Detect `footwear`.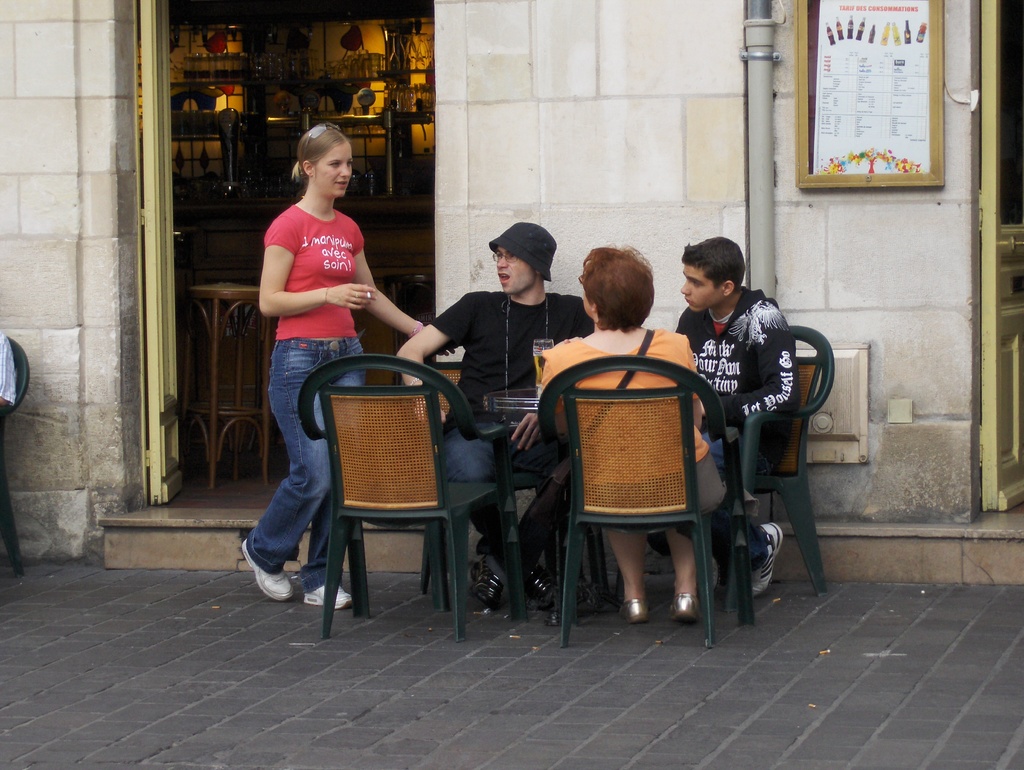
Detected at box=[616, 598, 653, 623].
